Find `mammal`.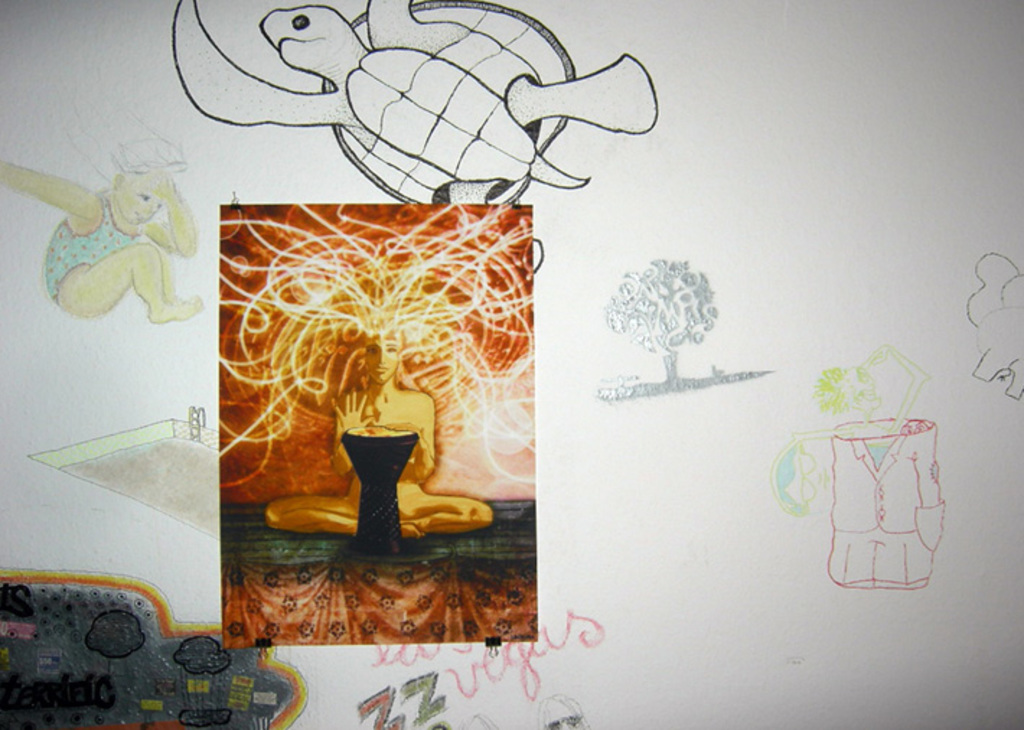
rect(208, 209, 547, 545).
